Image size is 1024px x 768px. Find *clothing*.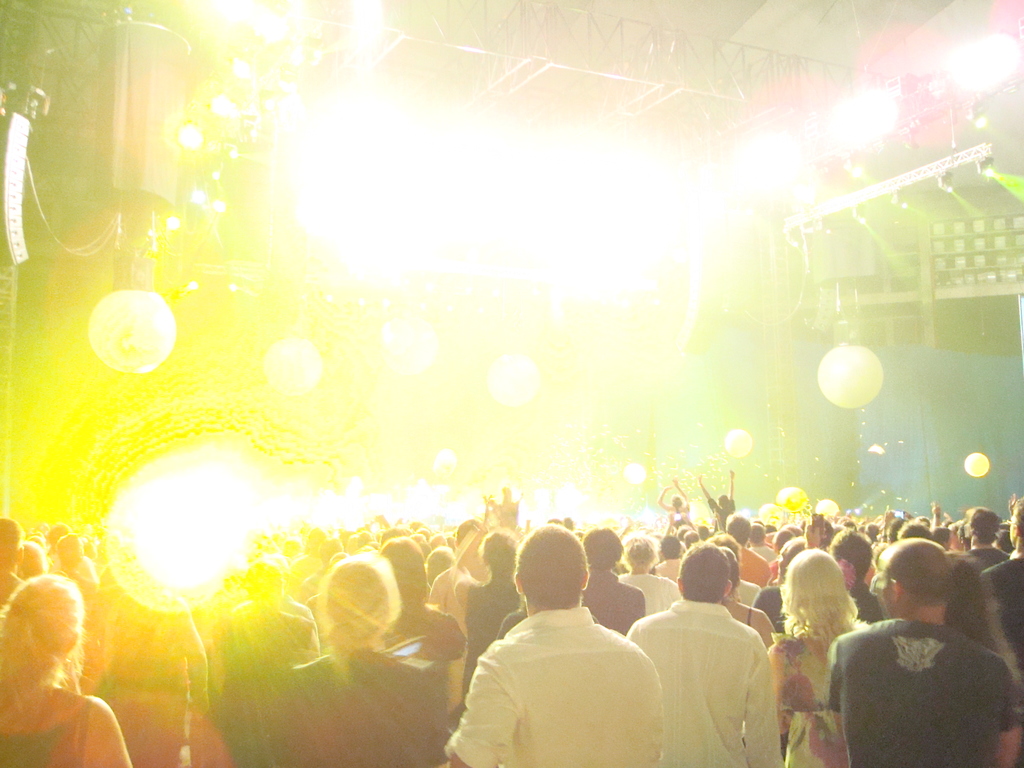
(x1=739, y1=544, x2=769, y2=595).
